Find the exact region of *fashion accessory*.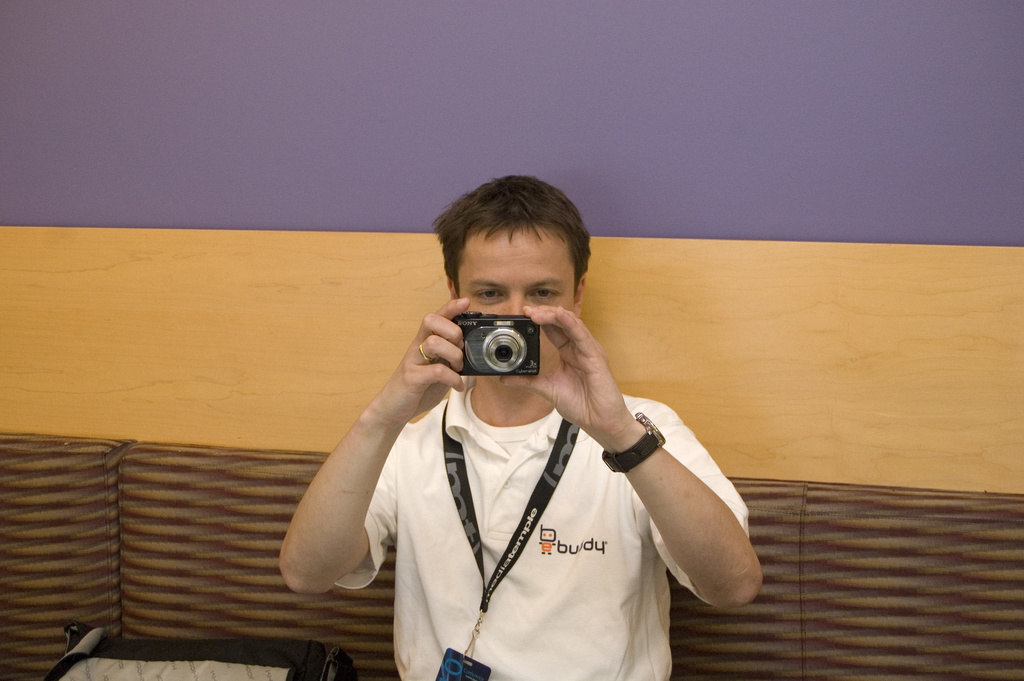
Exact region: bbox=[601, 410, 667, 473].
